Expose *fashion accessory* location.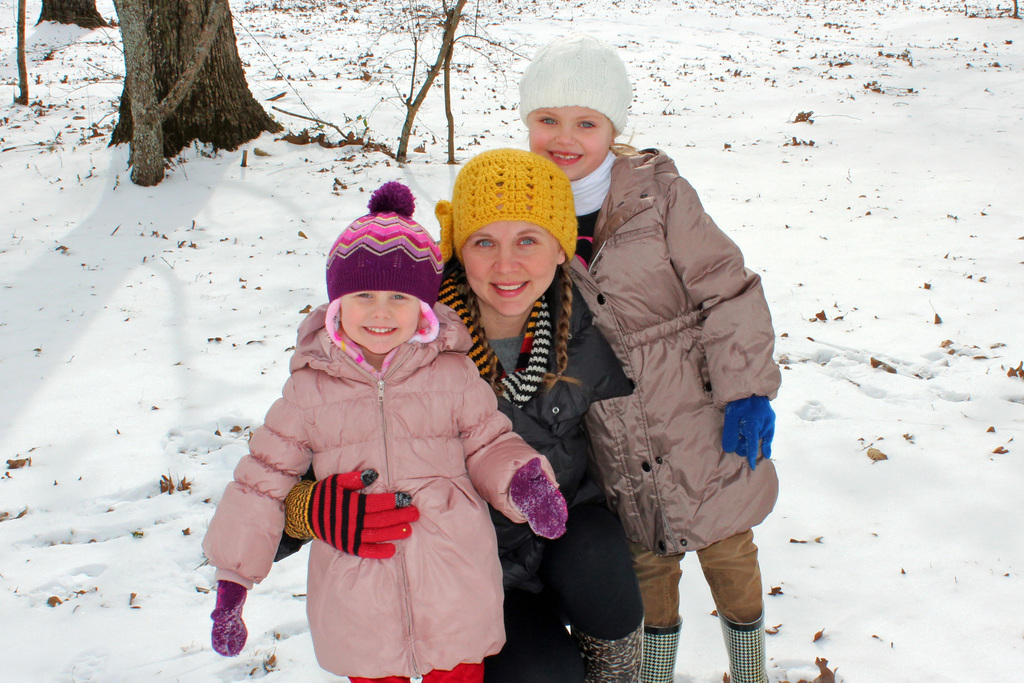
Exposed at {"left": 572, "top": 151, "right": 616, "bottom": 210}.
